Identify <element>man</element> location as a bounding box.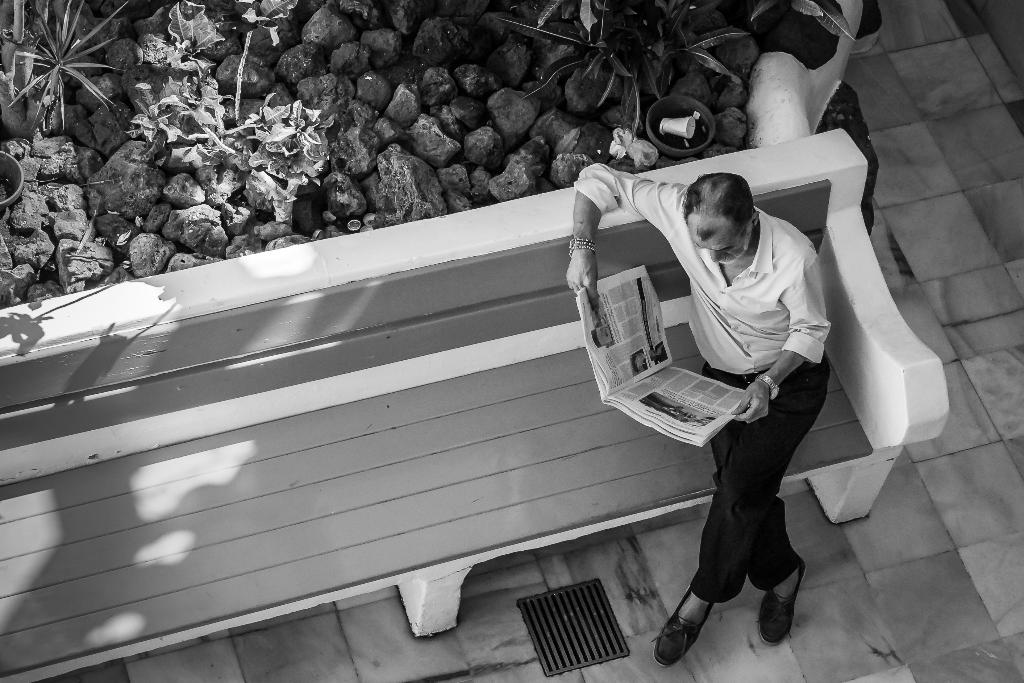
l=609, t=160, r=855, b=633.
